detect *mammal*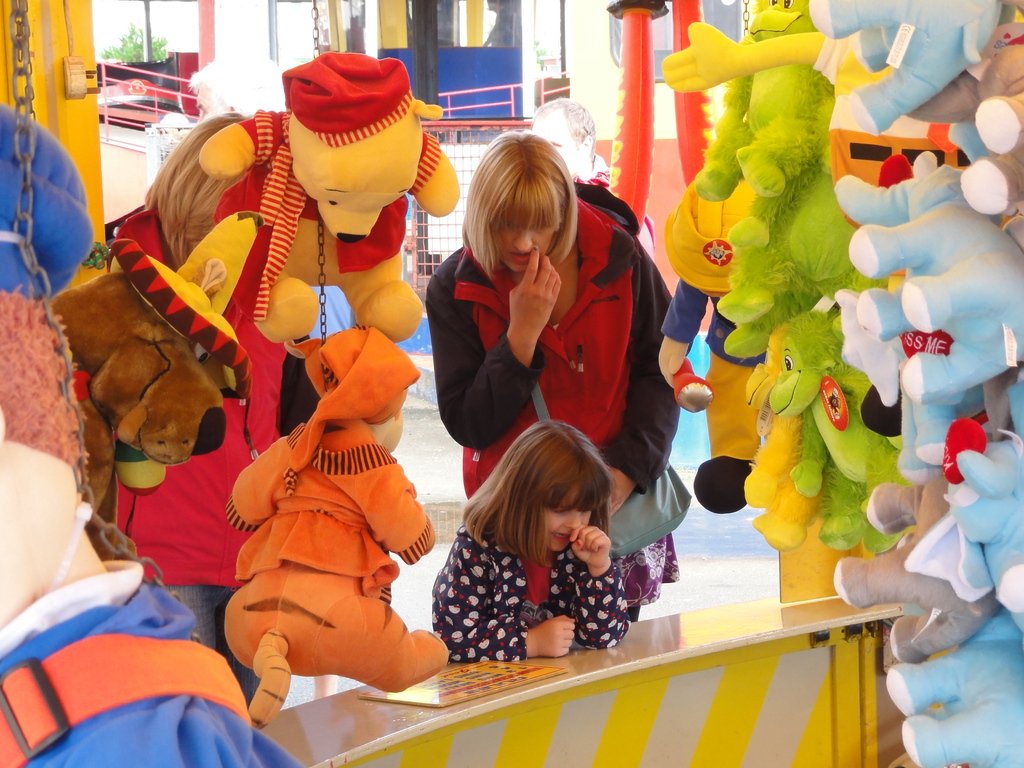
{"x1": 415, "y1": 141, "x2": 662, "y2": 603}
